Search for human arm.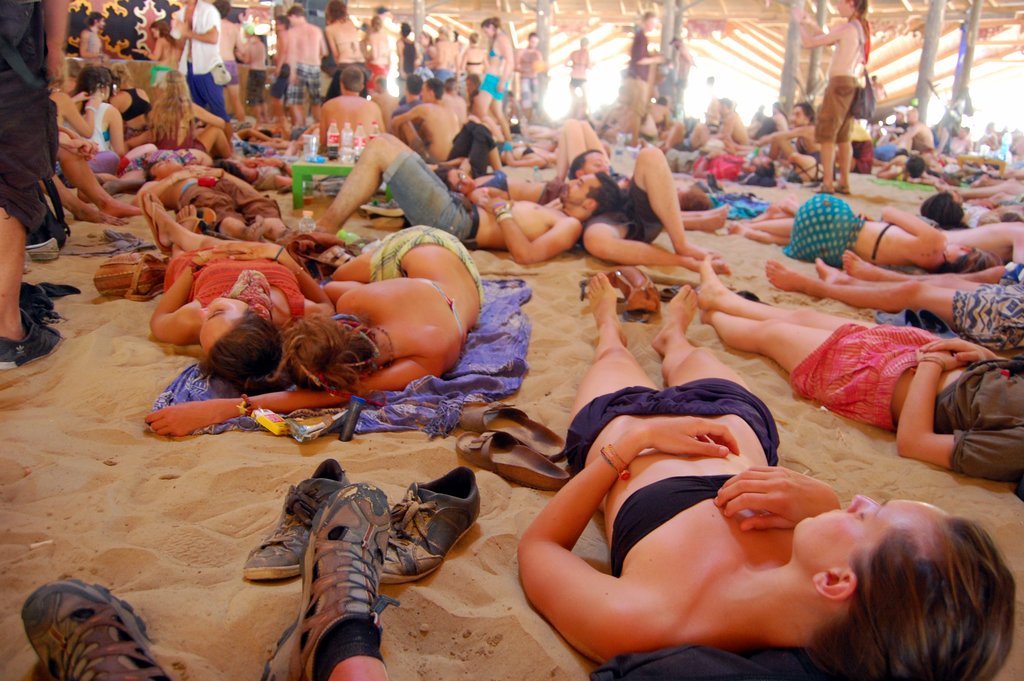
Found at <box>436,41,453,66</box>.
